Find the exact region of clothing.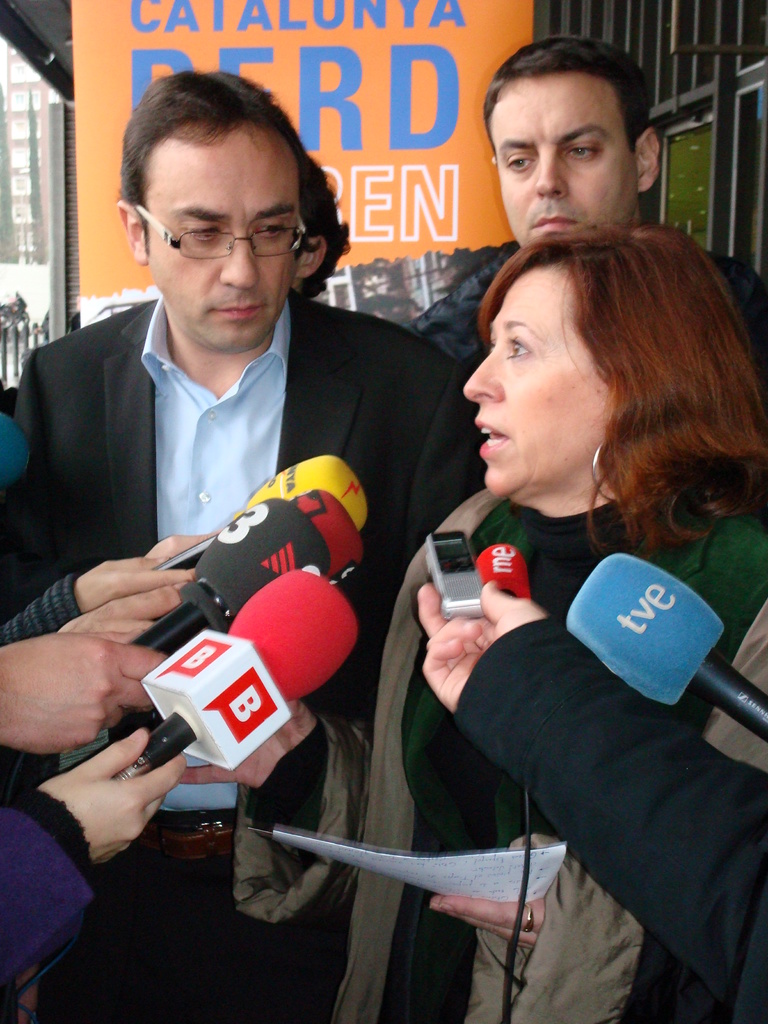
Exact region: (410, 239, 760, 368).
